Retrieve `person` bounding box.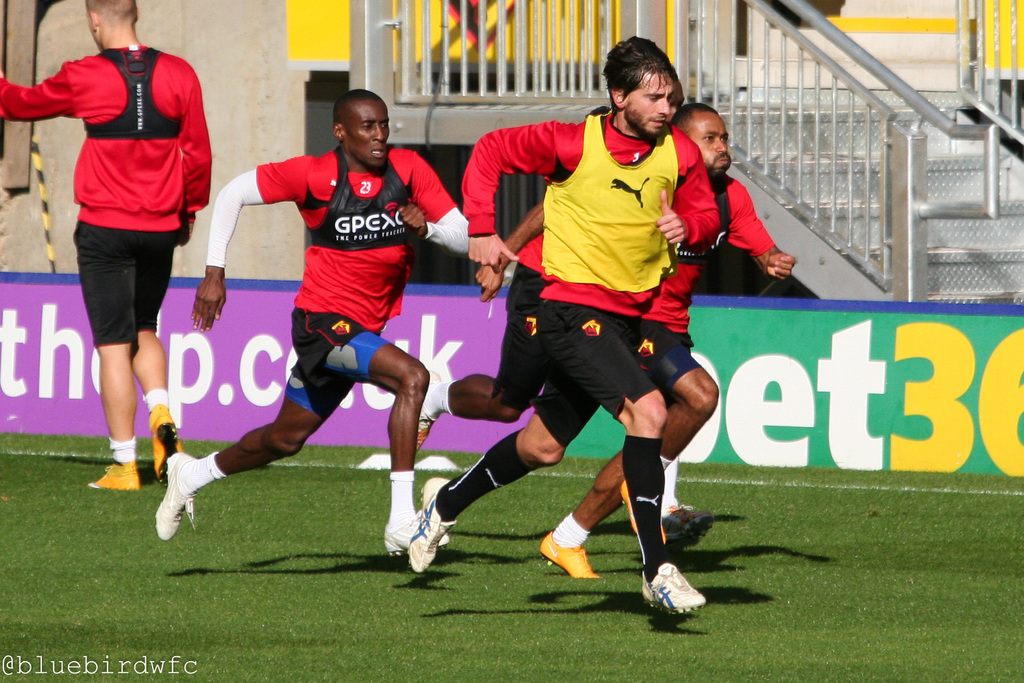
Bounding box: 151/85/475/562.
